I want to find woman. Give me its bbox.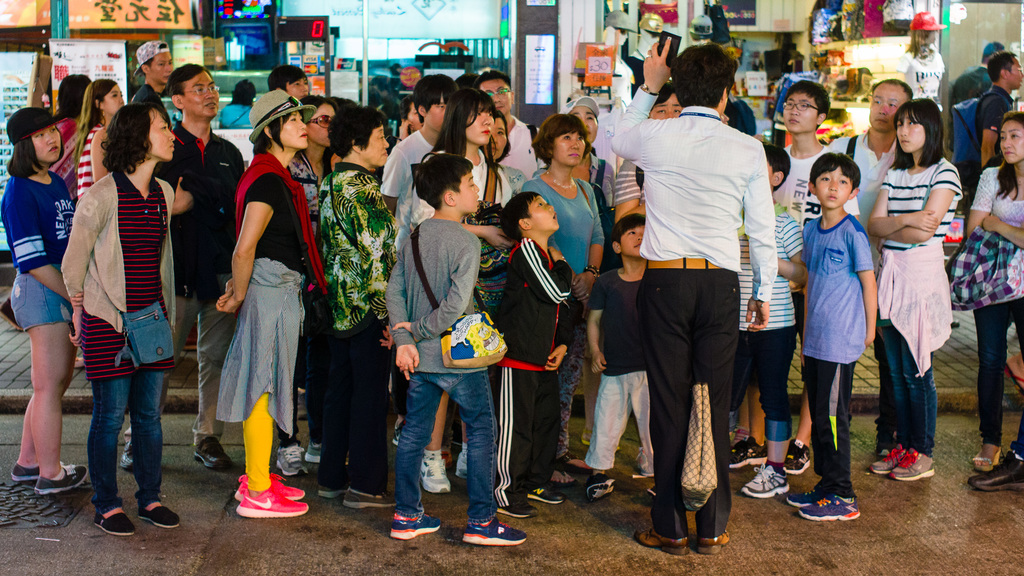
pyautogui.locateOnScreen(400, 88, 506, 492).
